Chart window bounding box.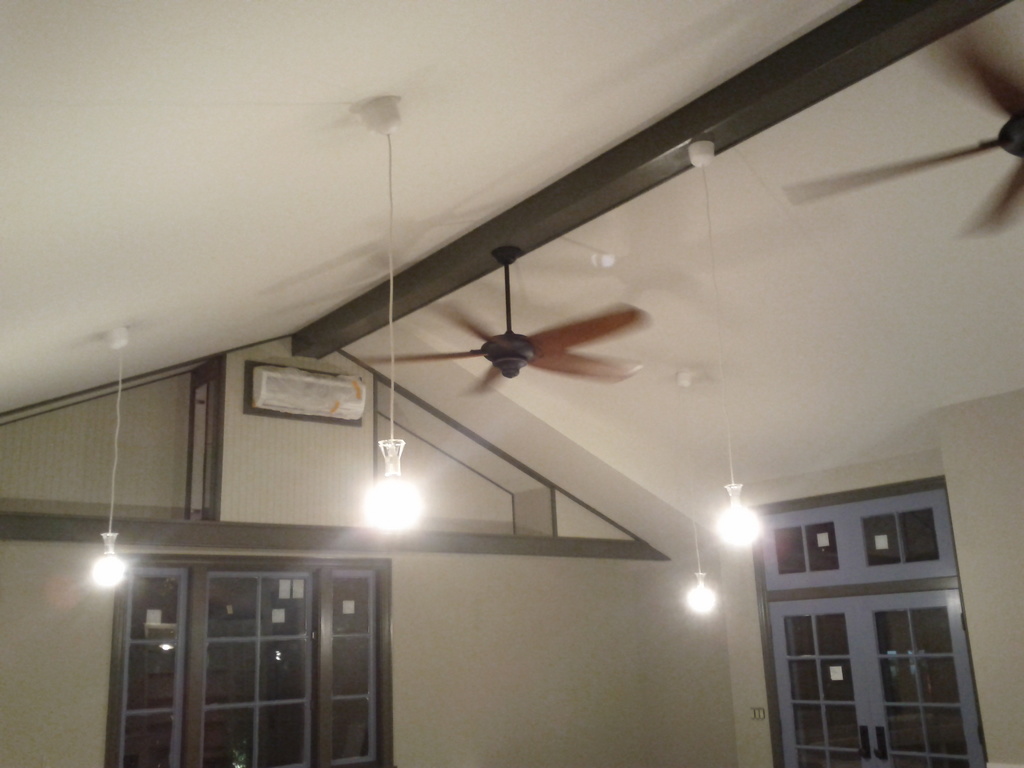
Charted: [106, 558, 386, 767].
